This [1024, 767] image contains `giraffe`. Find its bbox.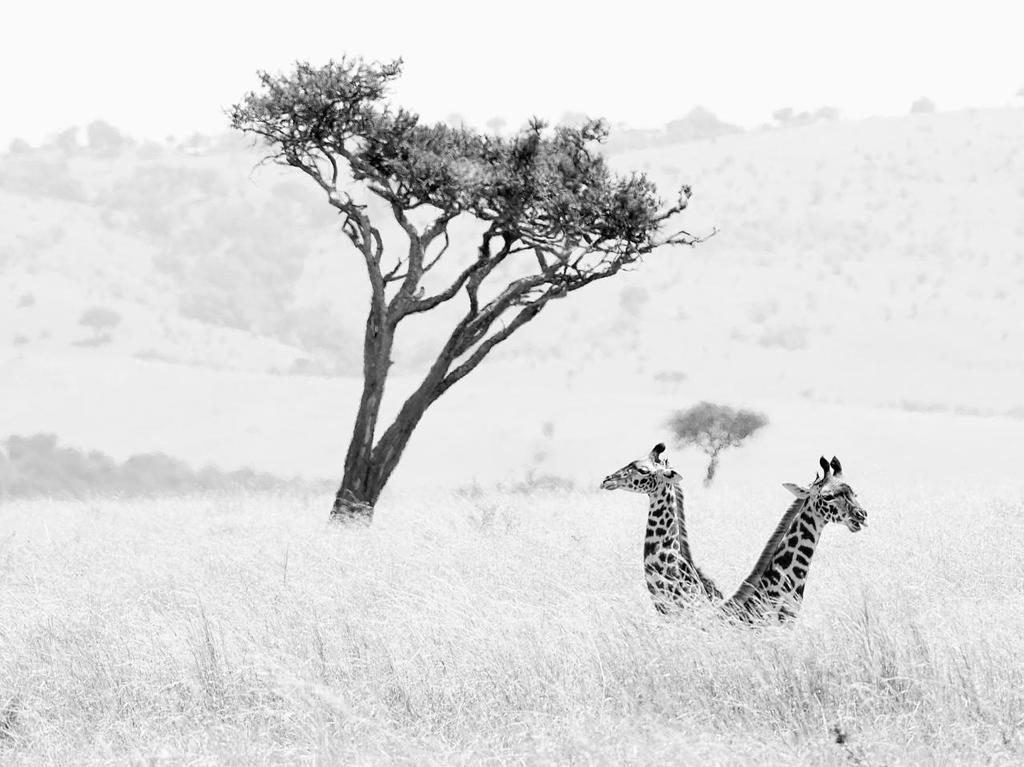
(x1=698, y1=454, x2=866, y2=629).
